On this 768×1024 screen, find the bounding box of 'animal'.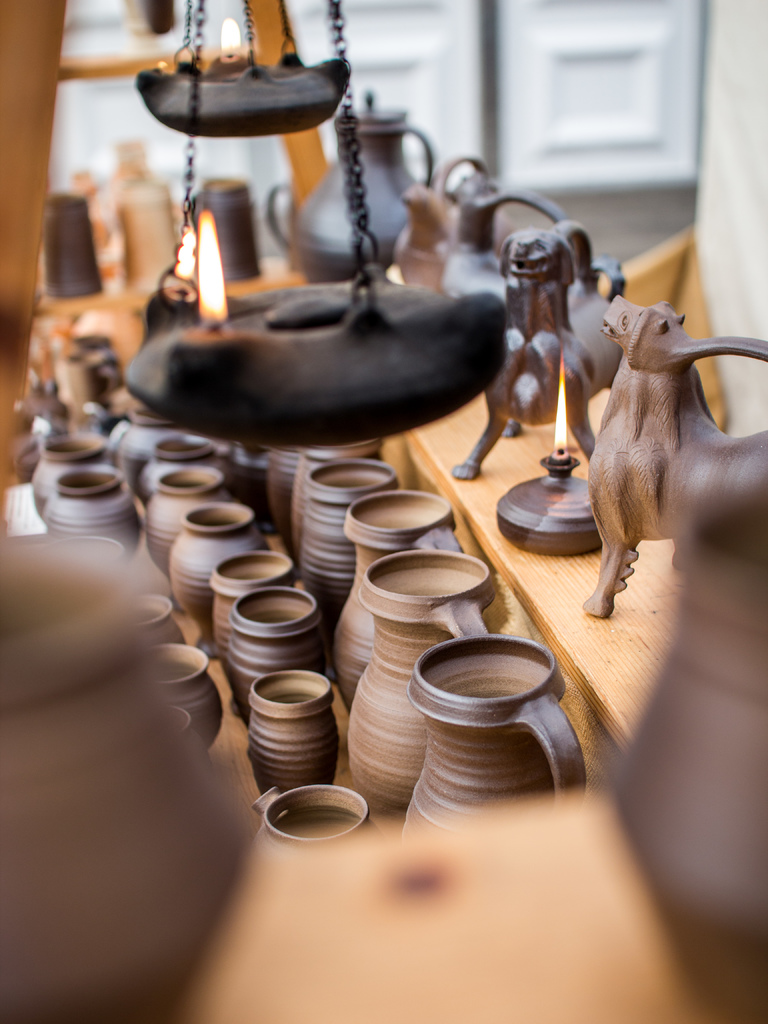
Bounding box: left=446, top=216, right=628, bottom=483.
